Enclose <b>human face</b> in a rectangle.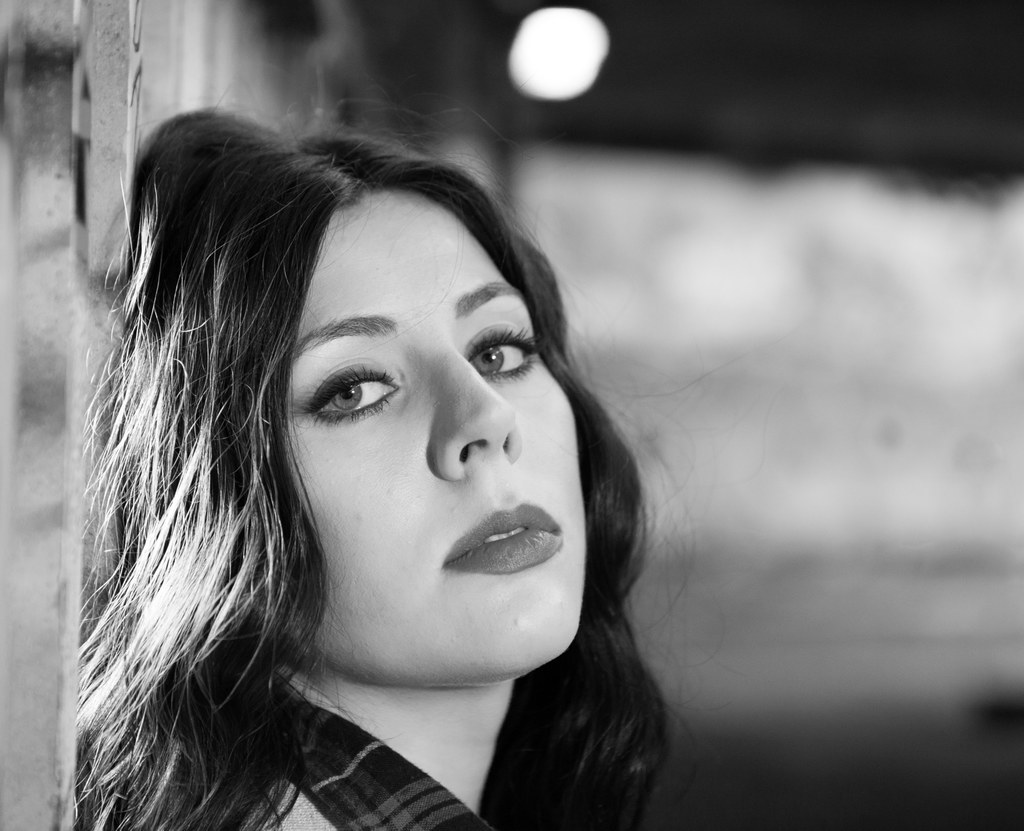
detection(234, 163, 581, 689).
